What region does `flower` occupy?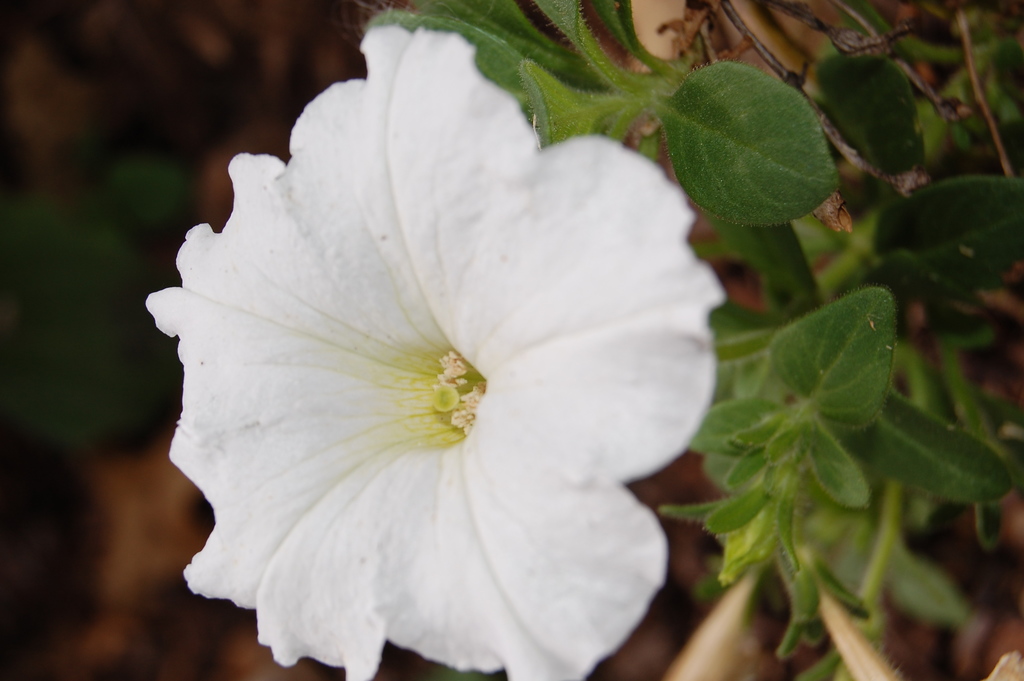
<bbox>172, 42, 738, 680</bbox>.
